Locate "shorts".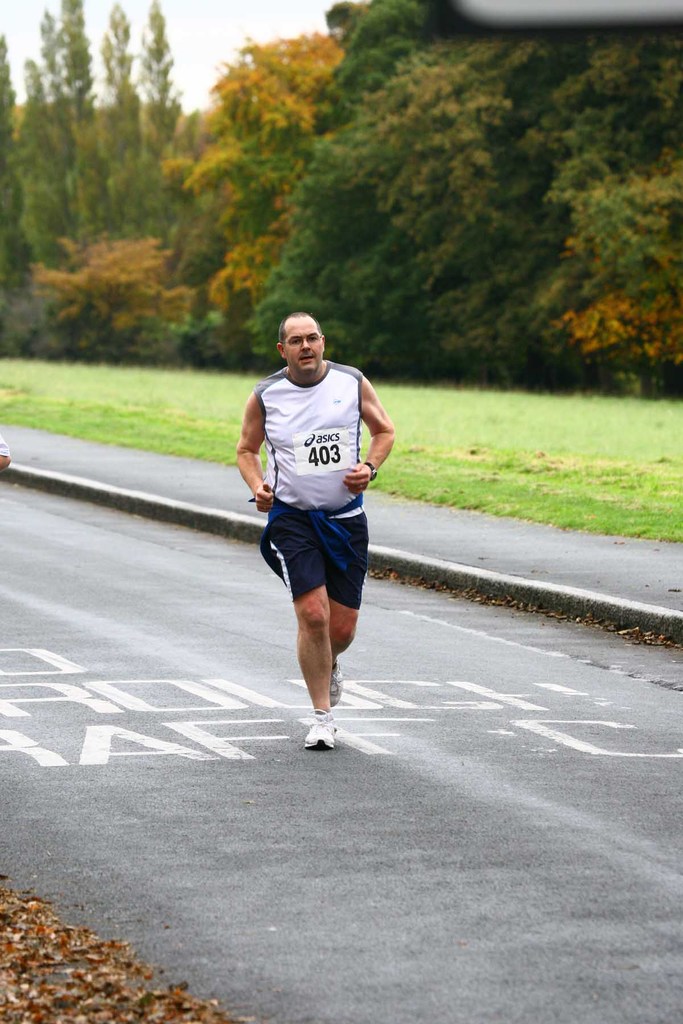
Bounding box: (left=265, top=517, right=370, bottom=594).
